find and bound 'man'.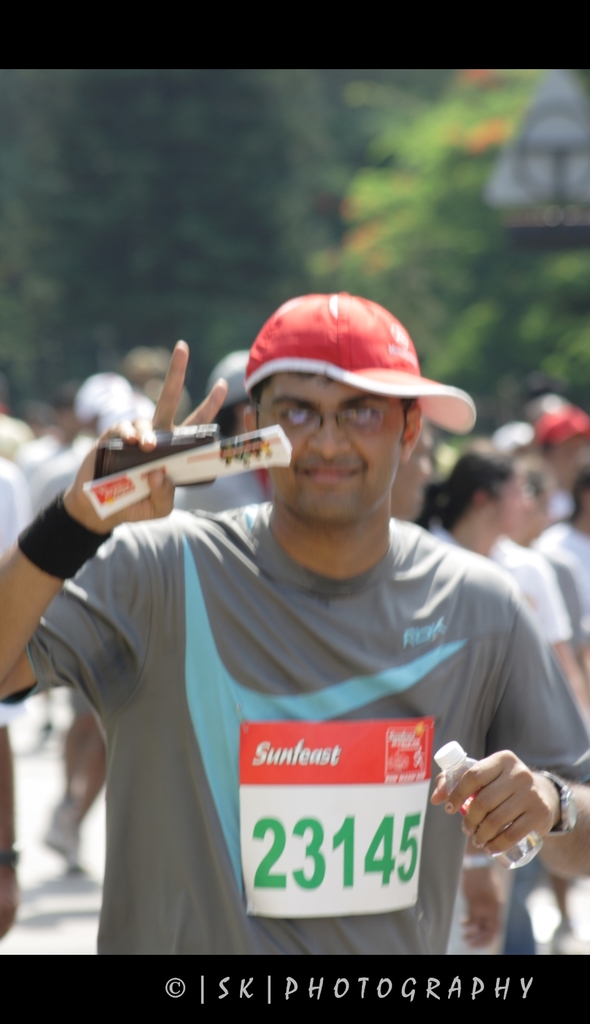
Bound: [x1=38, y1=279, x2=570, y2=943].
